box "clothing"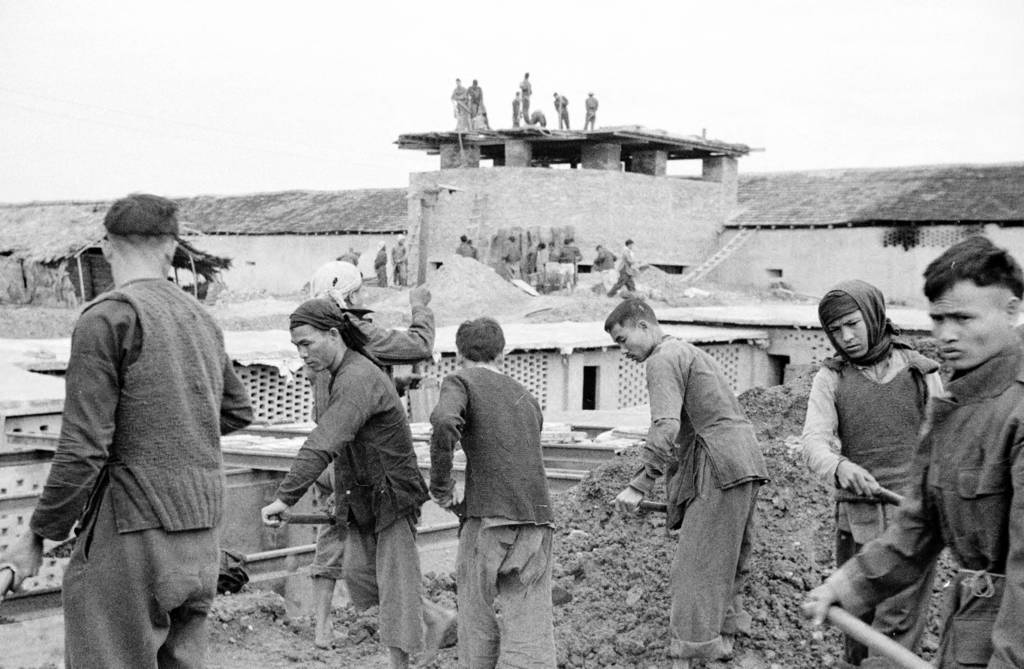
(803,345,946,668)
